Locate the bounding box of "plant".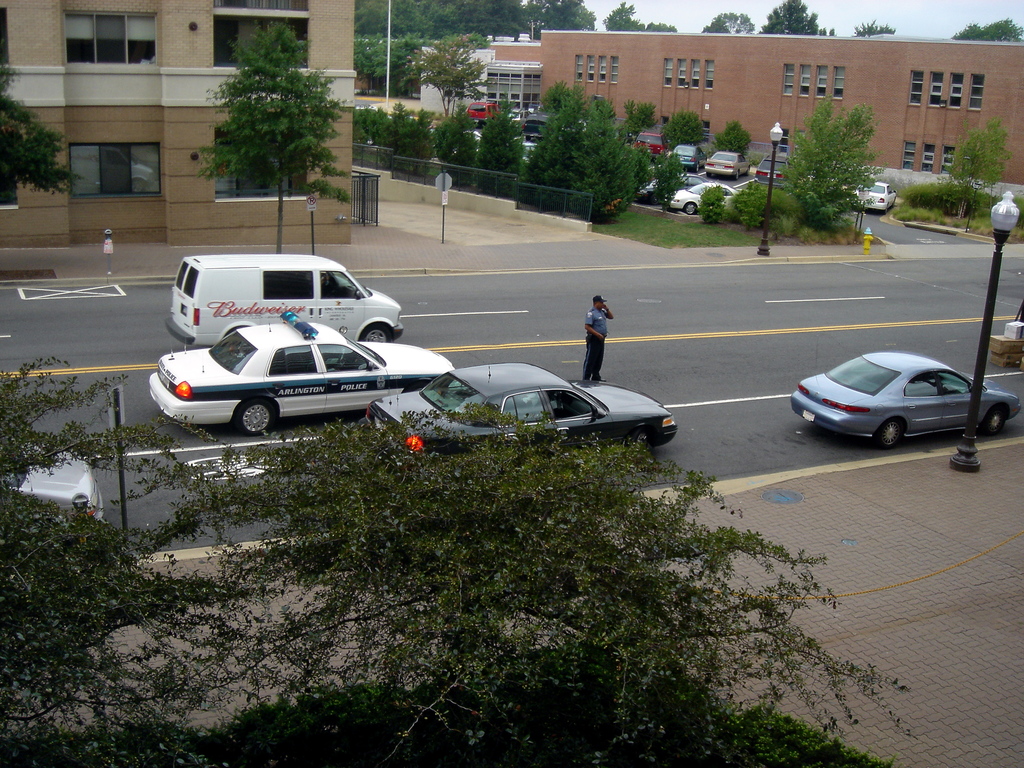
Bounding box: 460:95:548:203.
